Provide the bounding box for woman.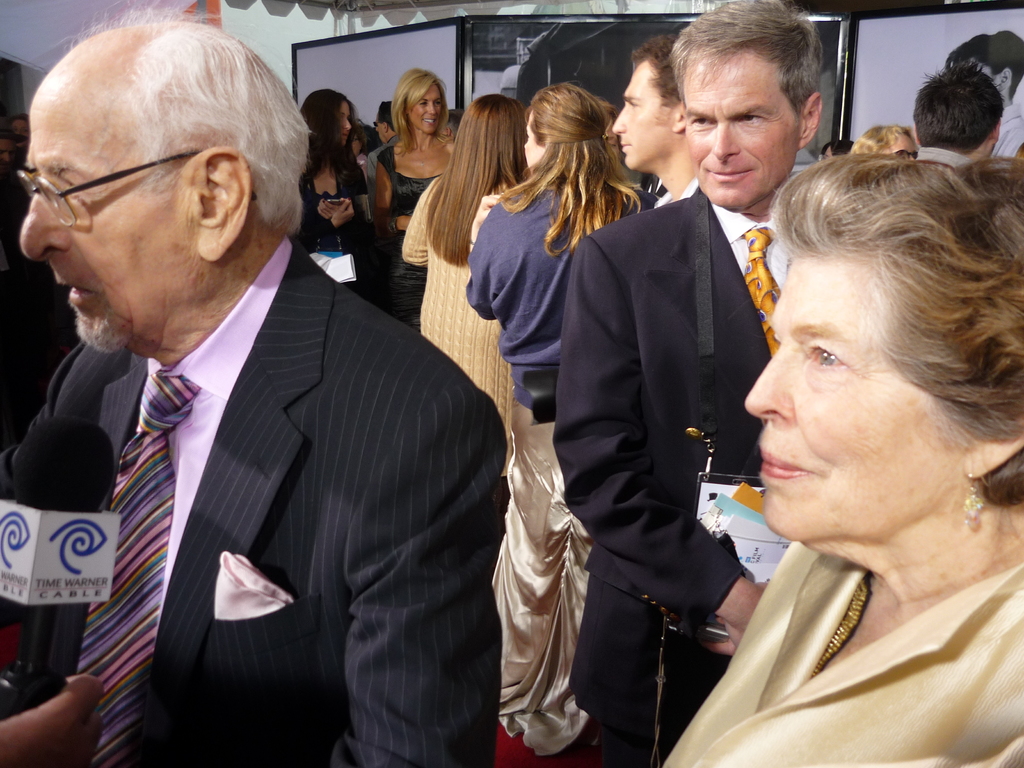
box=[475, 76, 652, 744].
